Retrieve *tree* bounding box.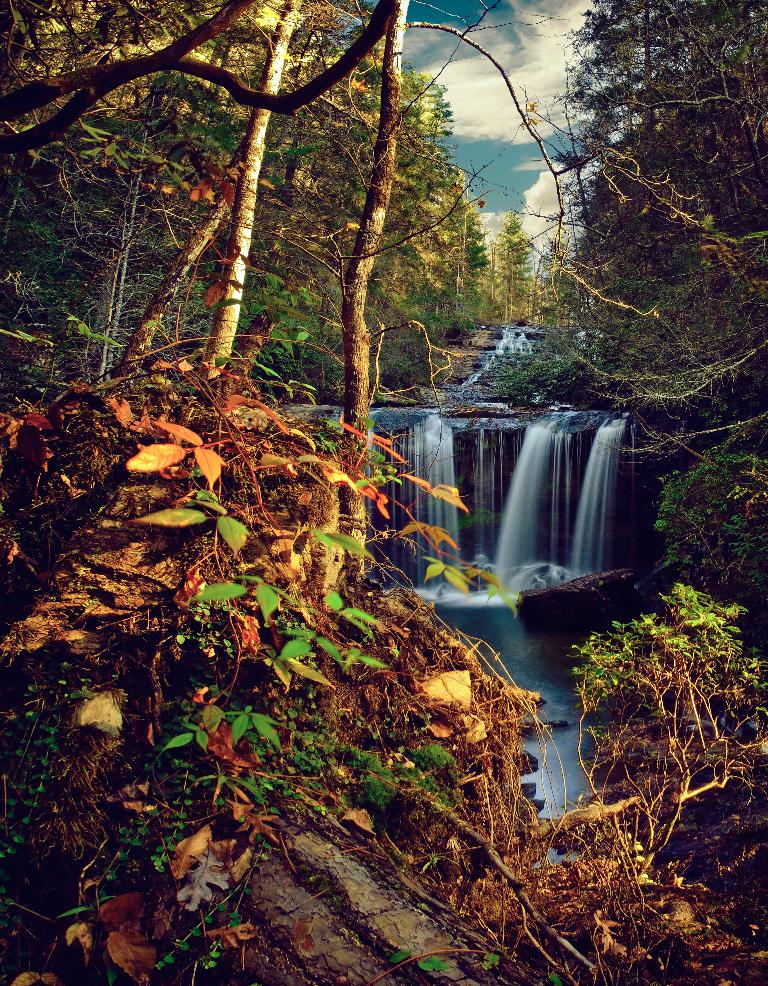
Bounding box: region(198, 0, 306, 380).
